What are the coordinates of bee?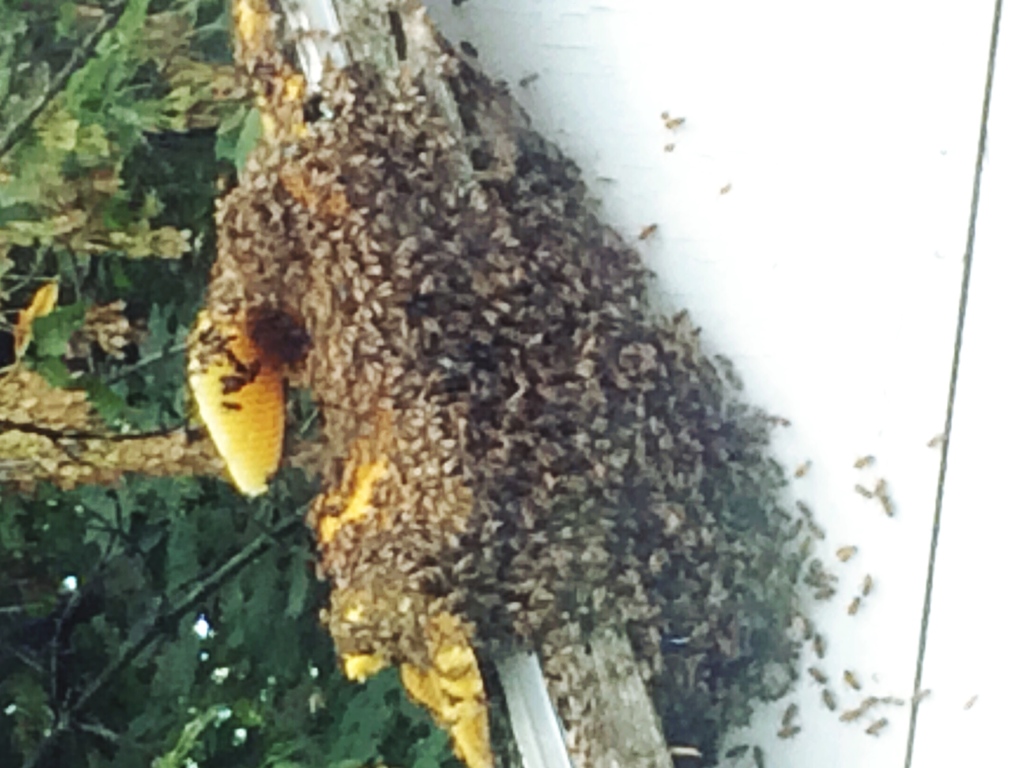
847:596:860:608.
